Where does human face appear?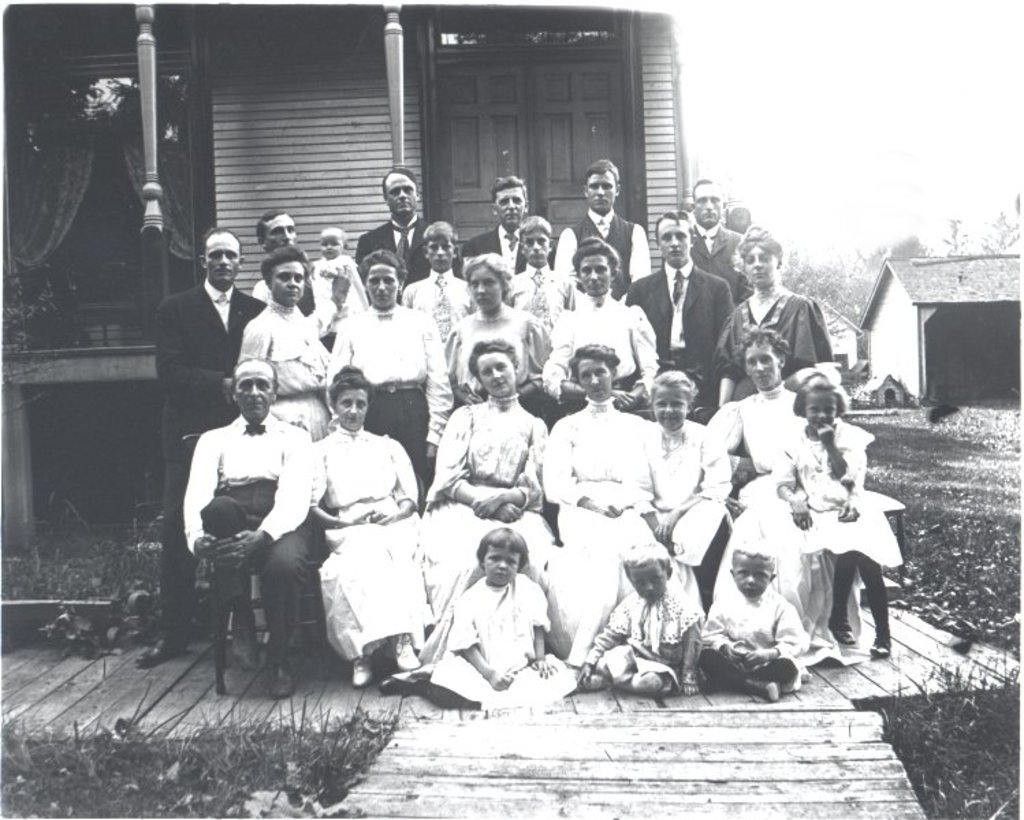
Appears at left=202, top=235, right=241, bottom=288.
